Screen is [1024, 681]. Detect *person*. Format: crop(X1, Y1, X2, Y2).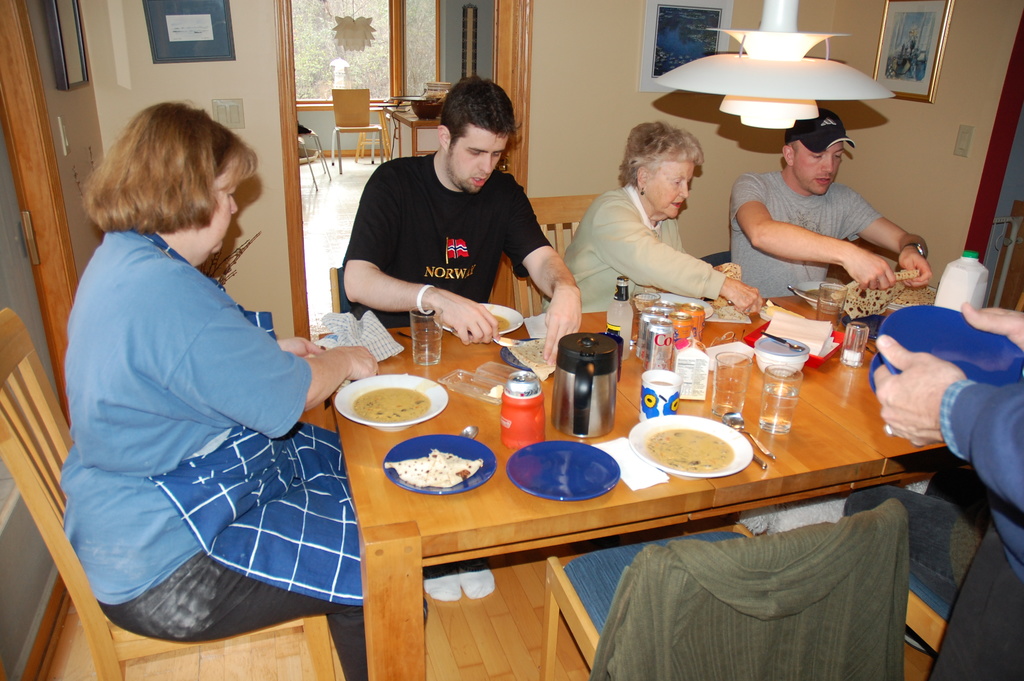
crop(54, 100, 361, 660).
